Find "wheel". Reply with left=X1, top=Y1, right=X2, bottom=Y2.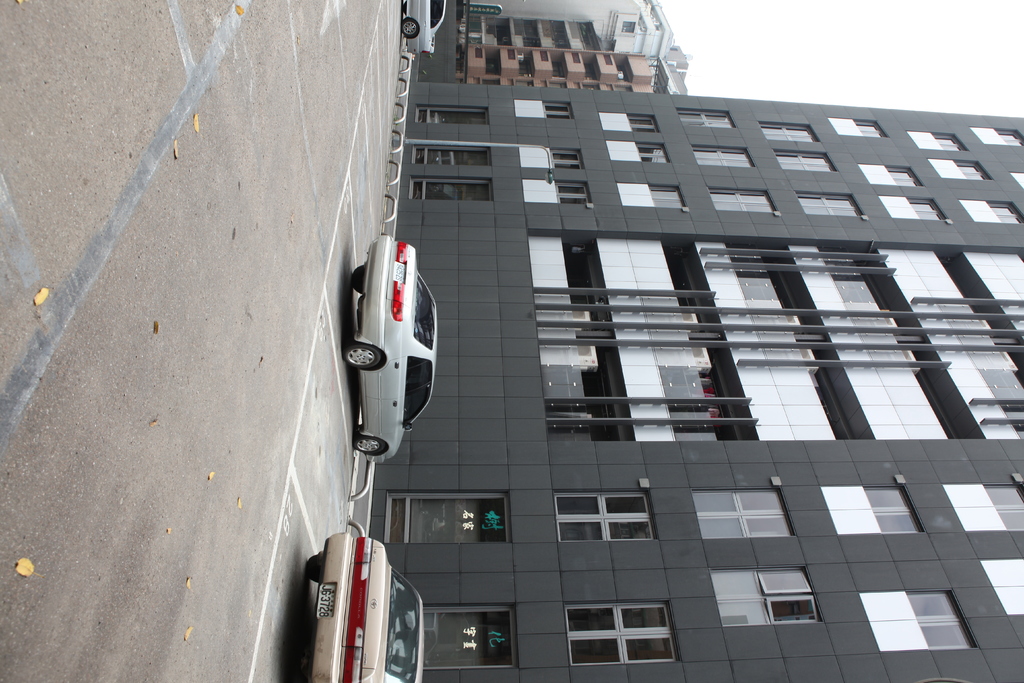
left=351, top=265, right=364, bottom=294.
